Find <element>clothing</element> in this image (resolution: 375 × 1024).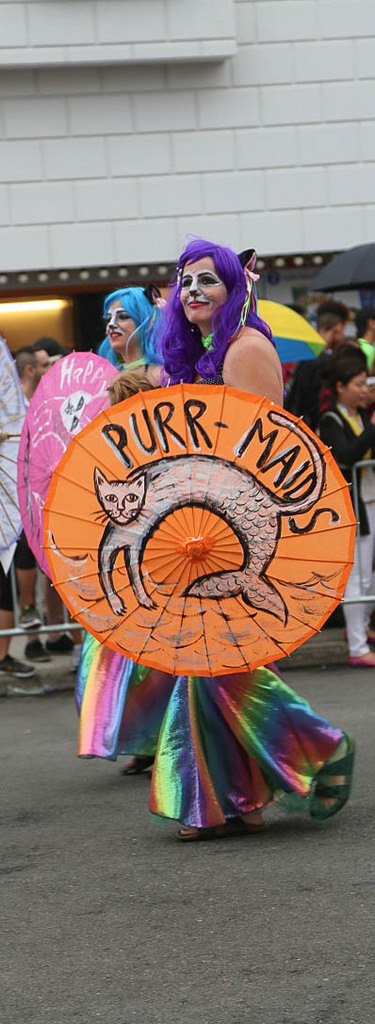
pyautogui.locateOnScreen(154, 323, 351, 832).
